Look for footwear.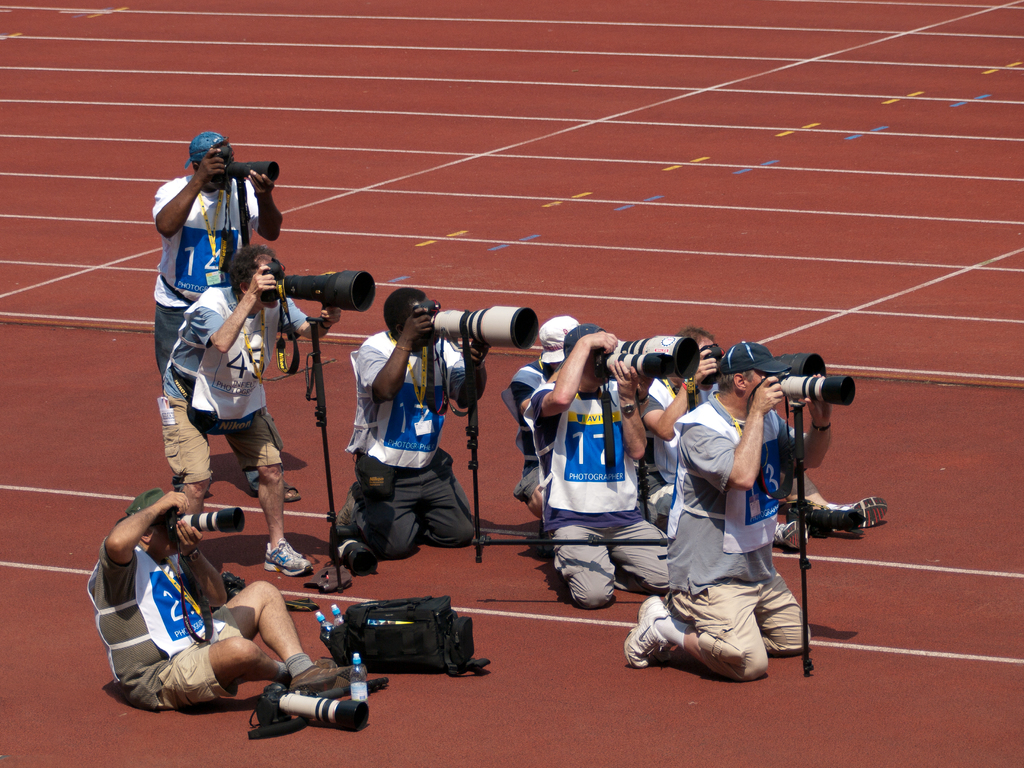
Found: crop(264, 536, 312, 579).
